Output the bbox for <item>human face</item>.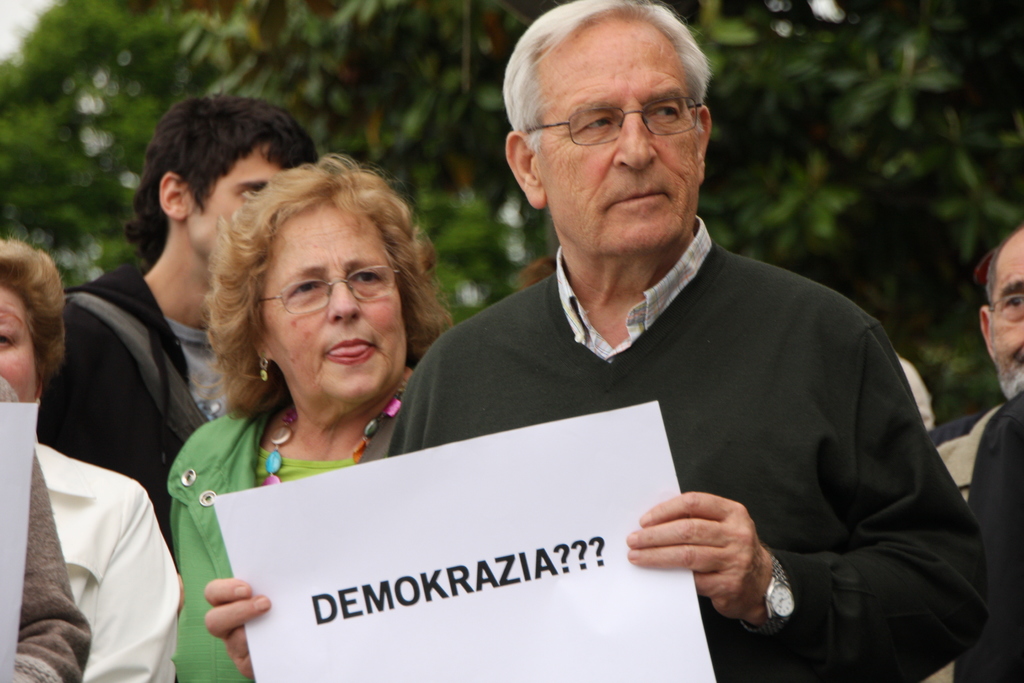
left=990, top=225, right=1023, bottom=395.
